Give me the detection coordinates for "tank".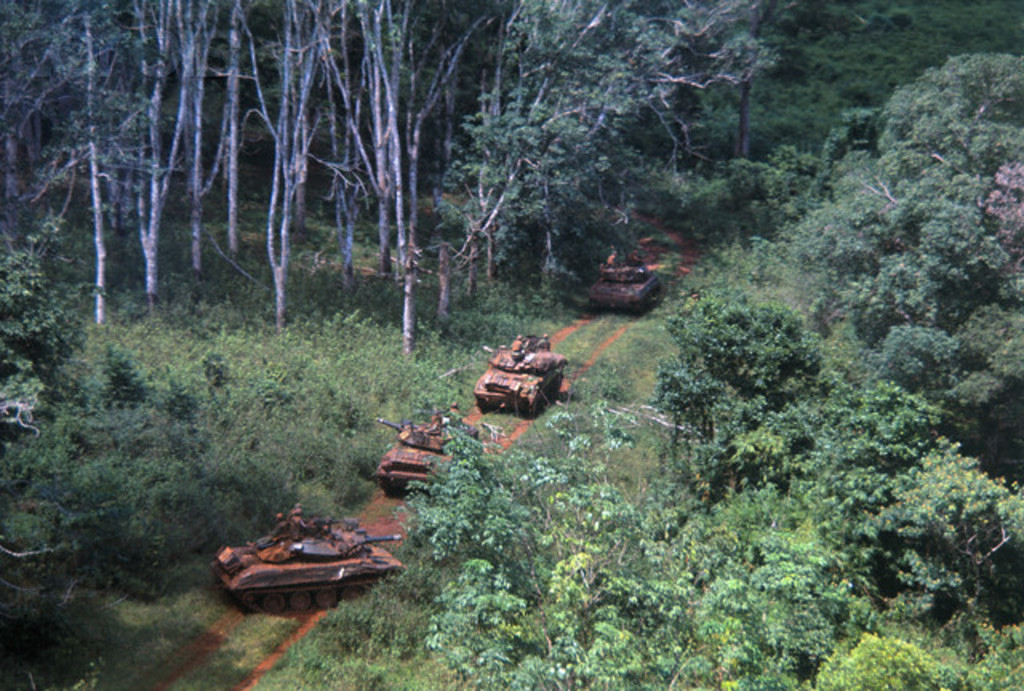
(x1=370, y1=409, x2=482, y2=497).
